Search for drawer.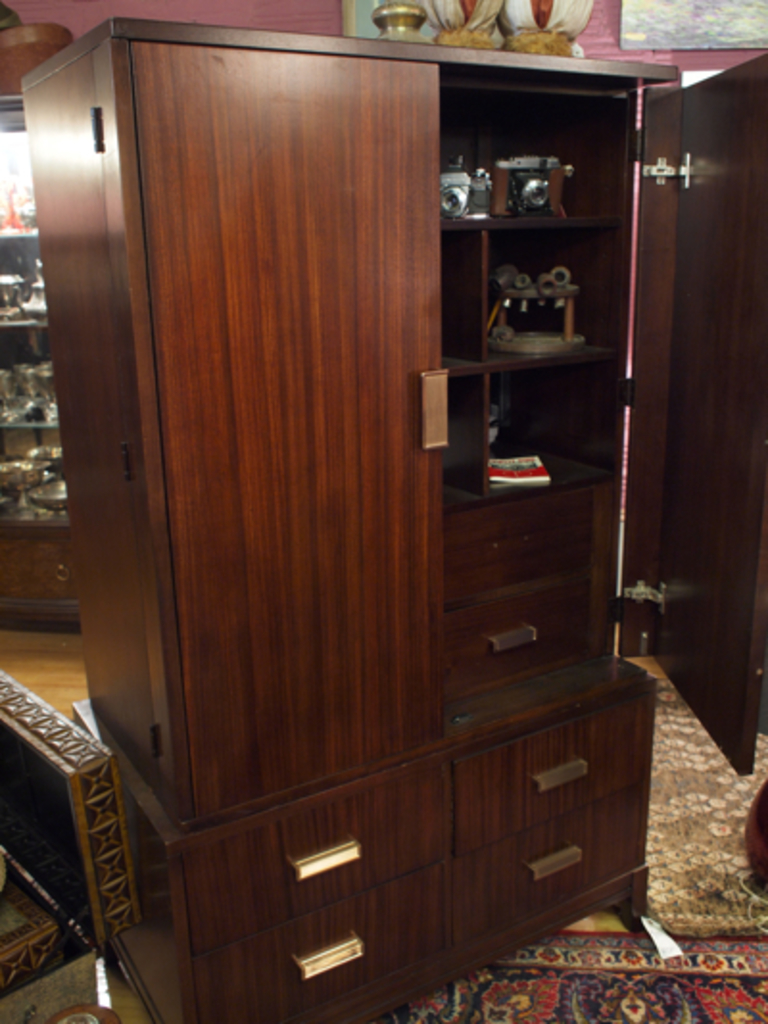
Found at 169:753:445:961.
